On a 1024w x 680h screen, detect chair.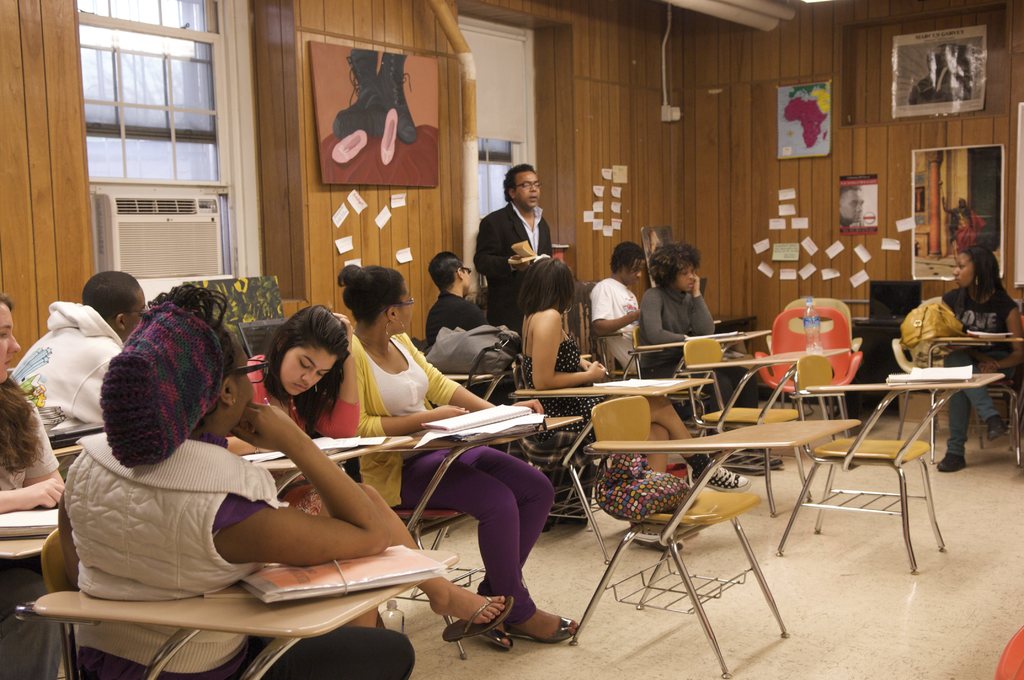
515,364,708,557.
